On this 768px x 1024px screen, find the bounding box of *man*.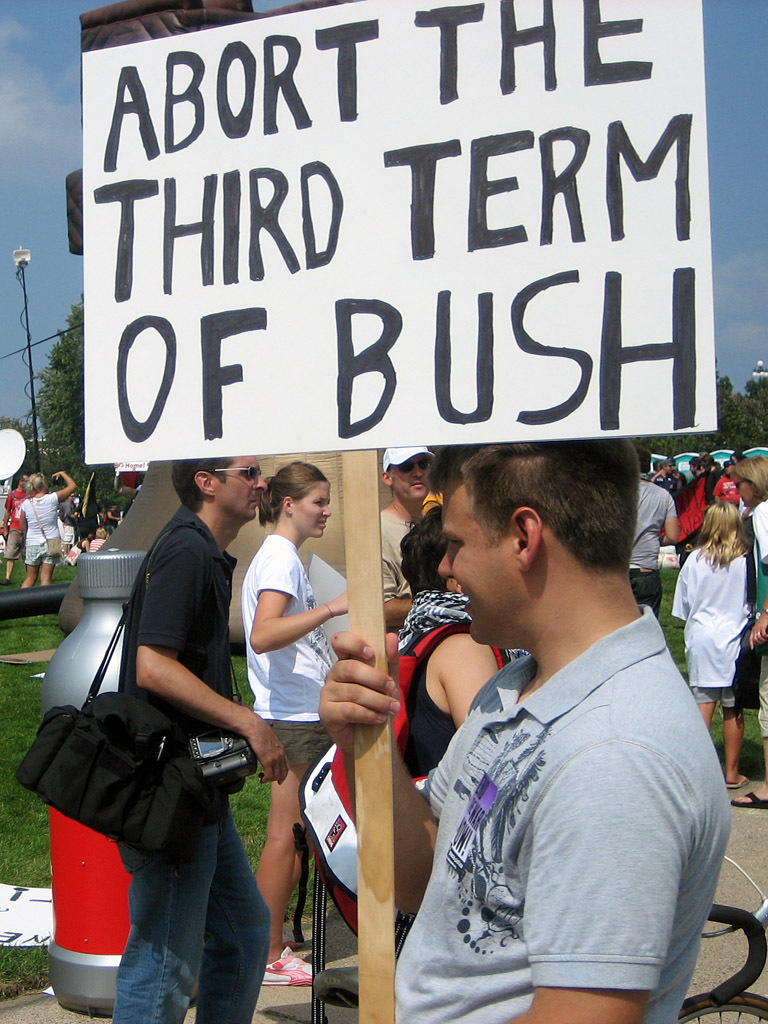
Bounding box: pyautogui.locateOnScreen(103, 455, 295, 1023).
